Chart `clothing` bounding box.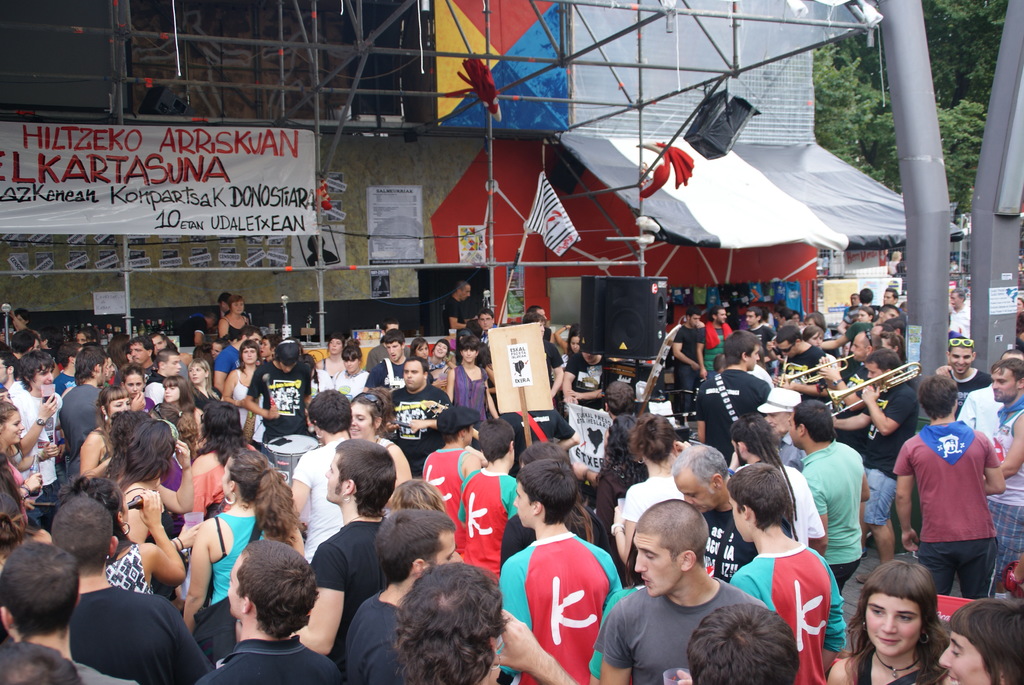
Charted: bbox(863, 383, 915, 523).
